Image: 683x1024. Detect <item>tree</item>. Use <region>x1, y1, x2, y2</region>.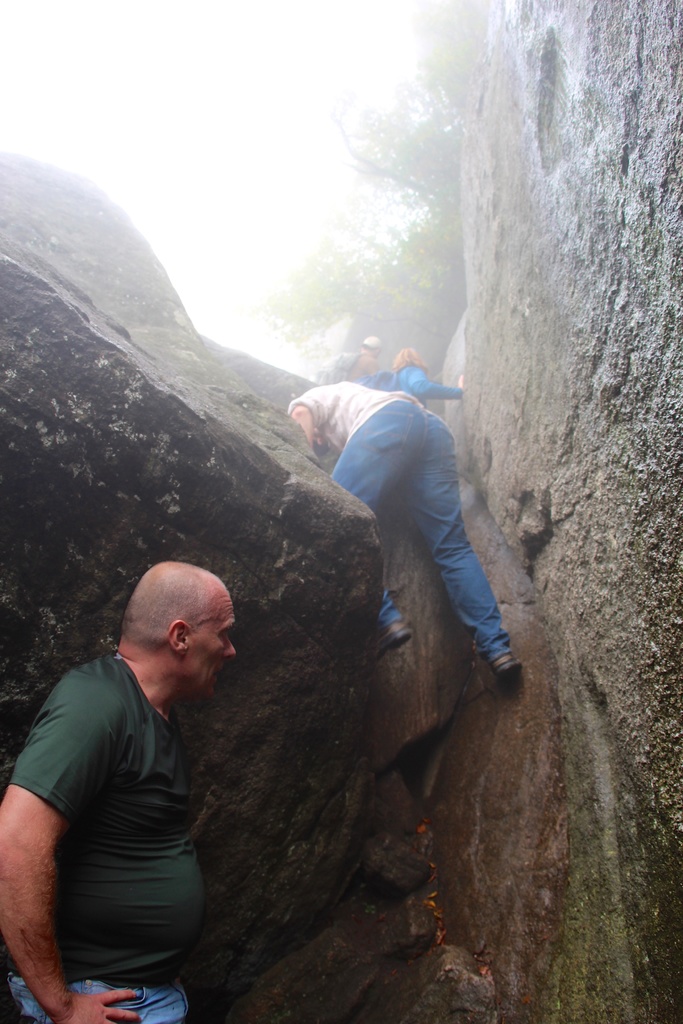
<region>381, 0, 498, 152</region>.
